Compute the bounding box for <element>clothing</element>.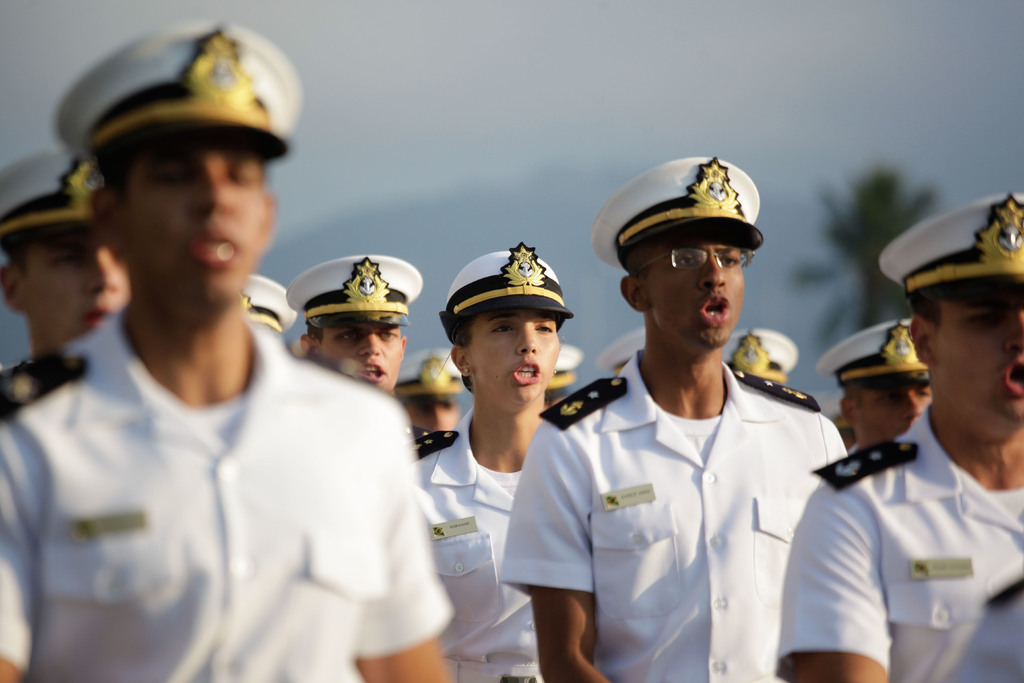
[x1=410, y1=404, x2=551, y2=682].
